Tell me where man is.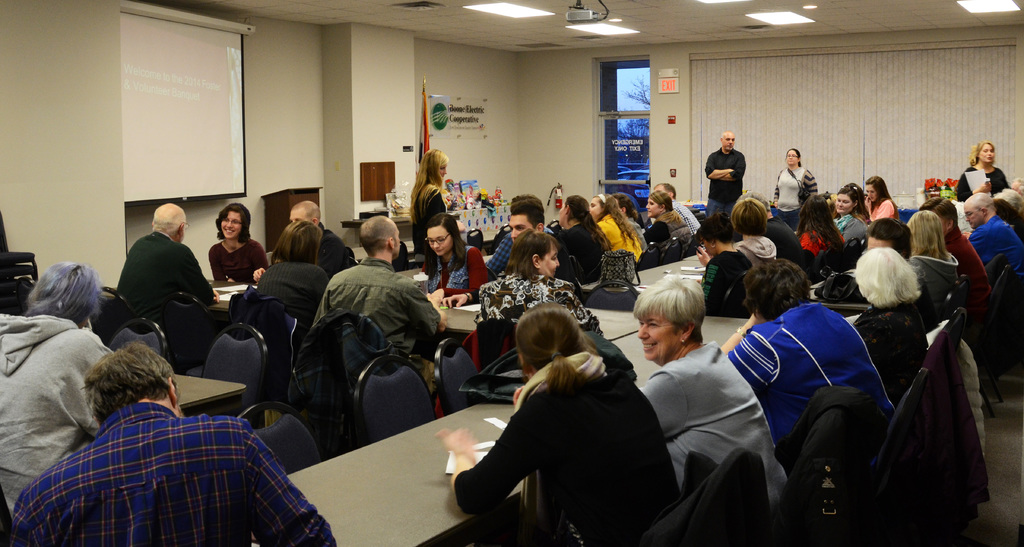
man is at <region>322, 211, 442, 363</region>.
